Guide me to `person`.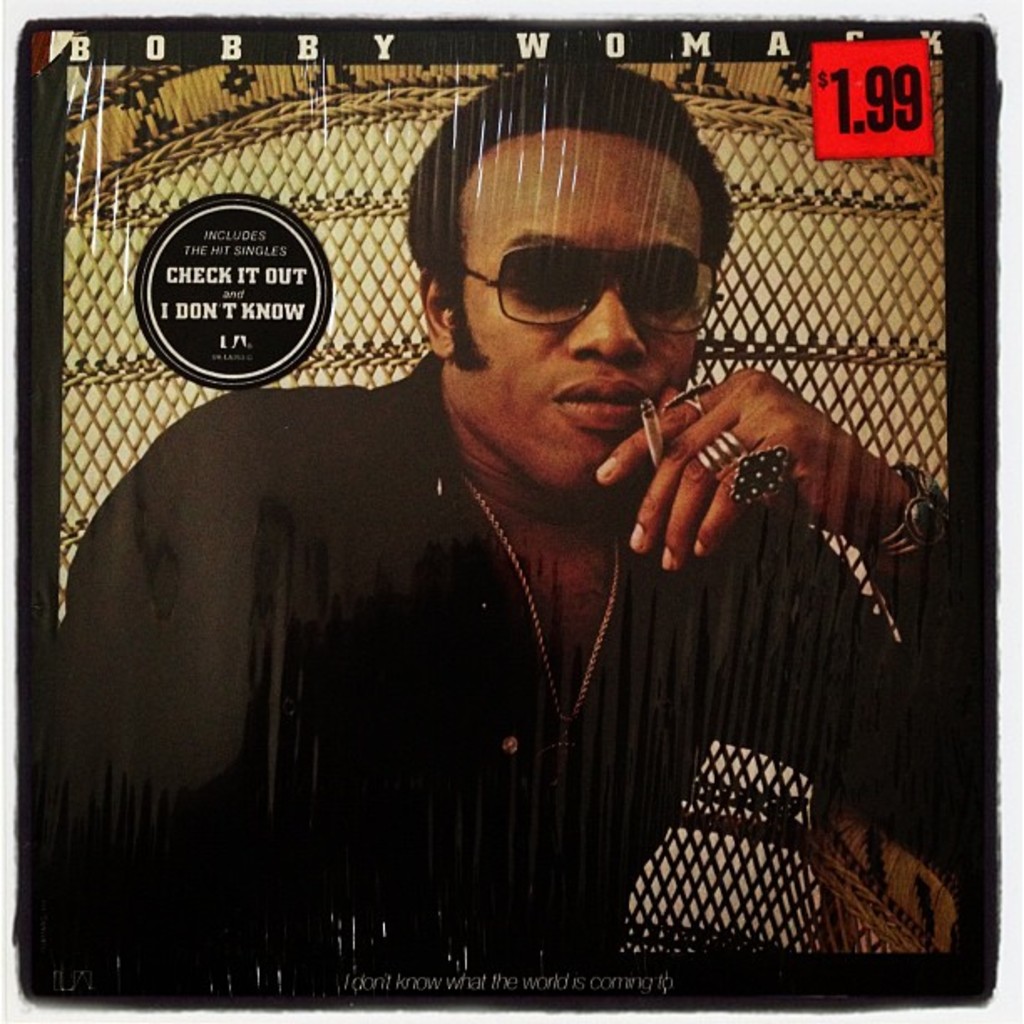
Guidance: box=[72, 117, 910, 957].
